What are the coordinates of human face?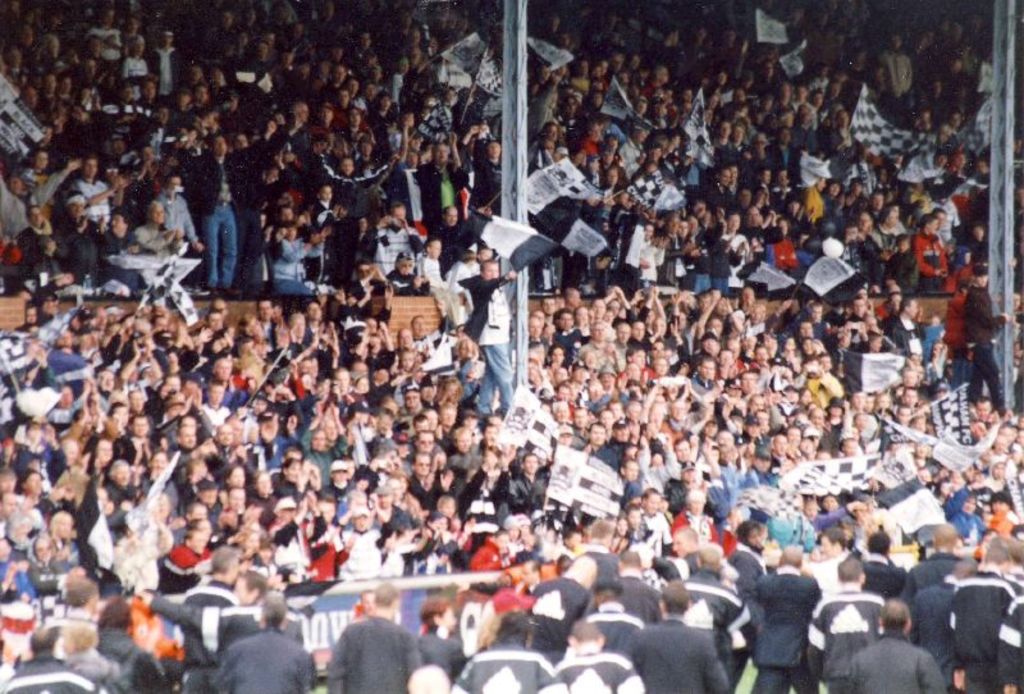
596 257 608 269.
